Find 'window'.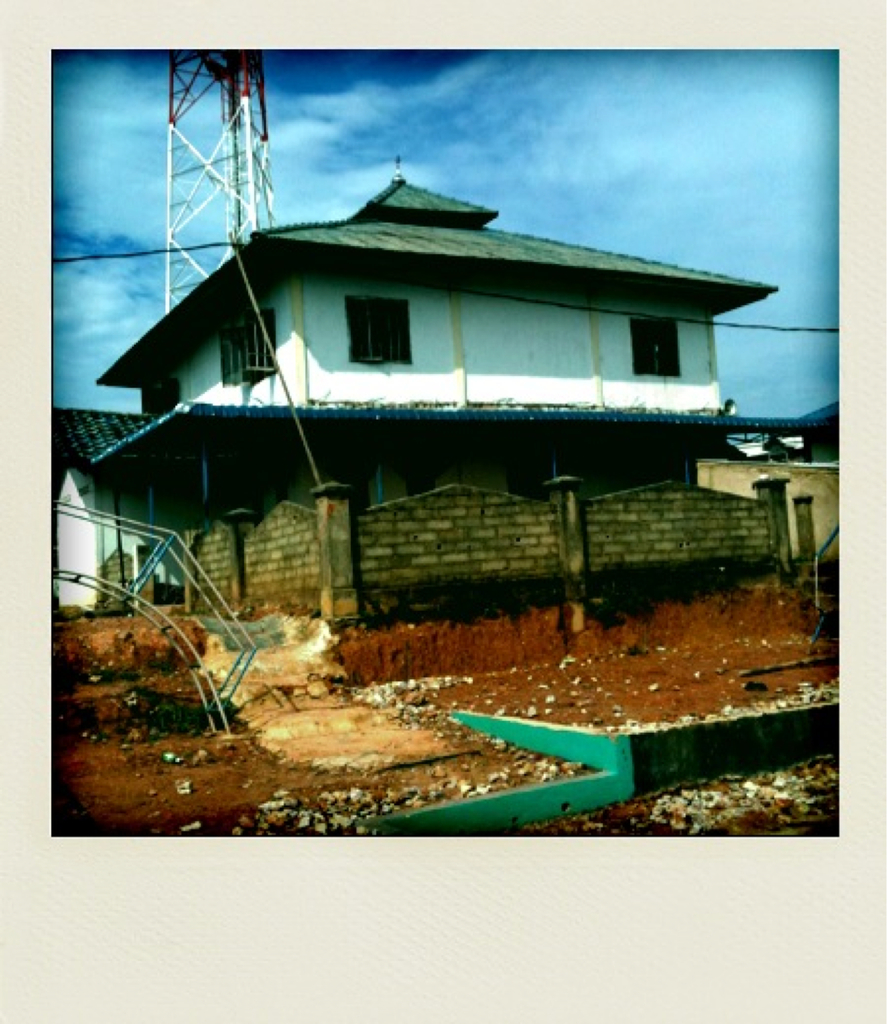
(341, 294, 413, 363).
